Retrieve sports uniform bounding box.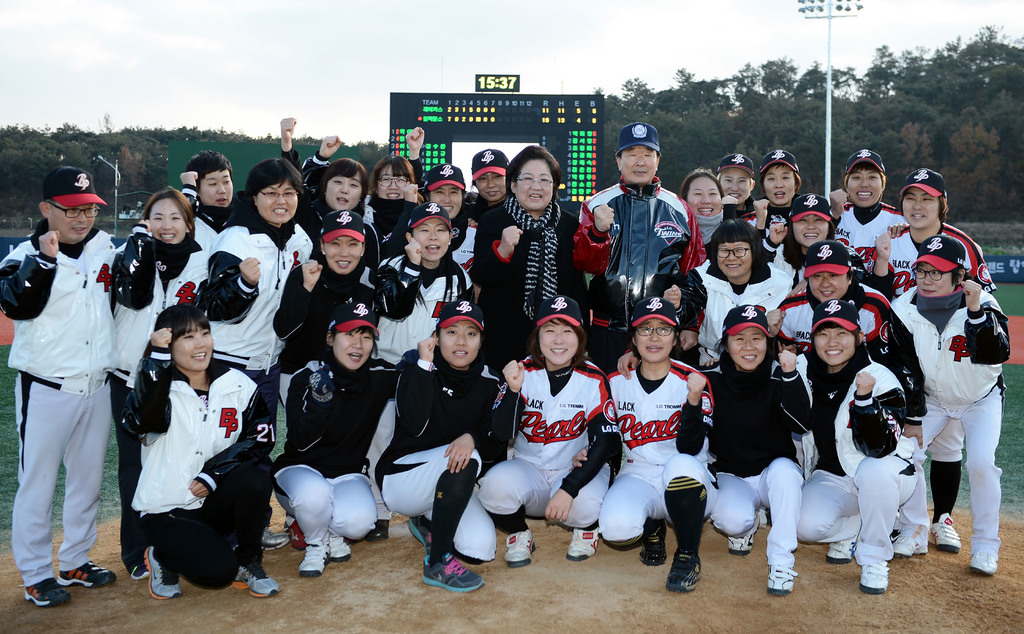
Bounding box: [907,220,1007,574].
